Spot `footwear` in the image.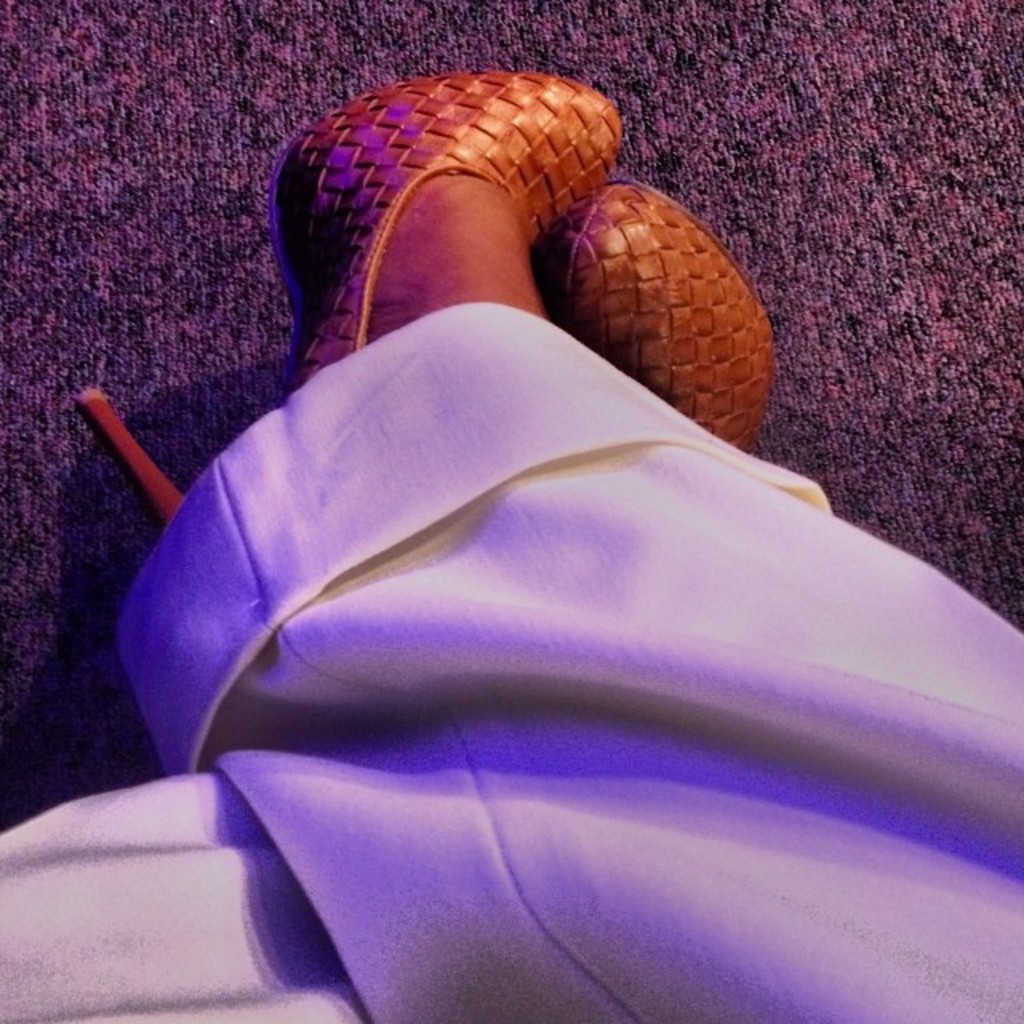
`footwear` found at l=66, t=61, r=626, b=554.
